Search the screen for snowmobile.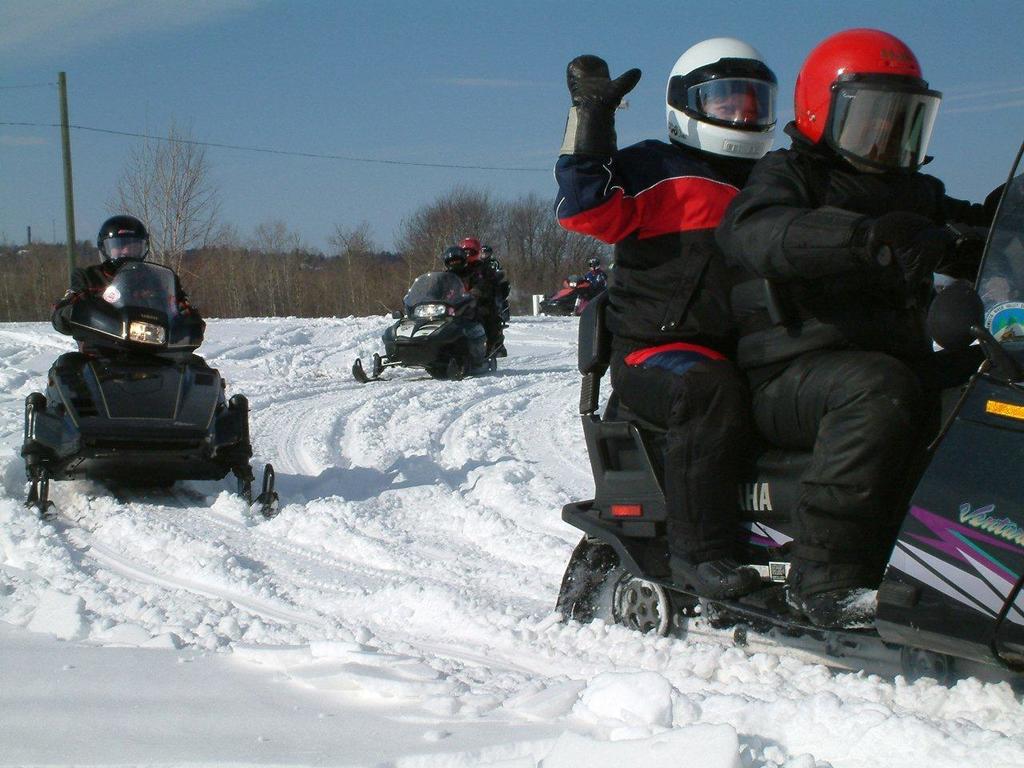
Found at [535,273,607,318].
